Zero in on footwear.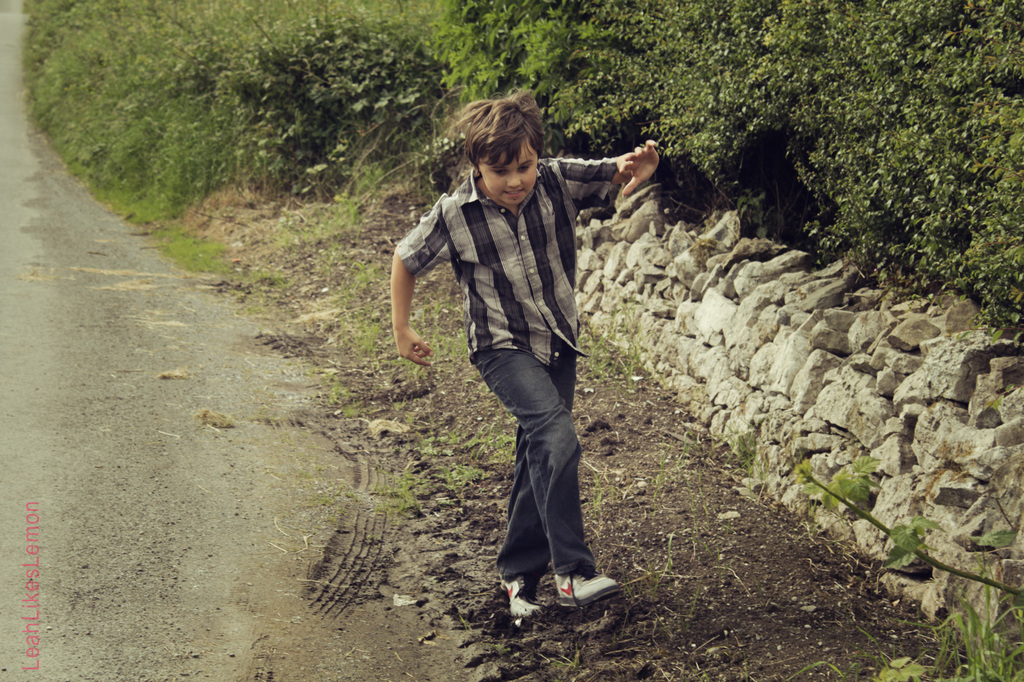
Zeroed in: (496, 576, 548, 619).
